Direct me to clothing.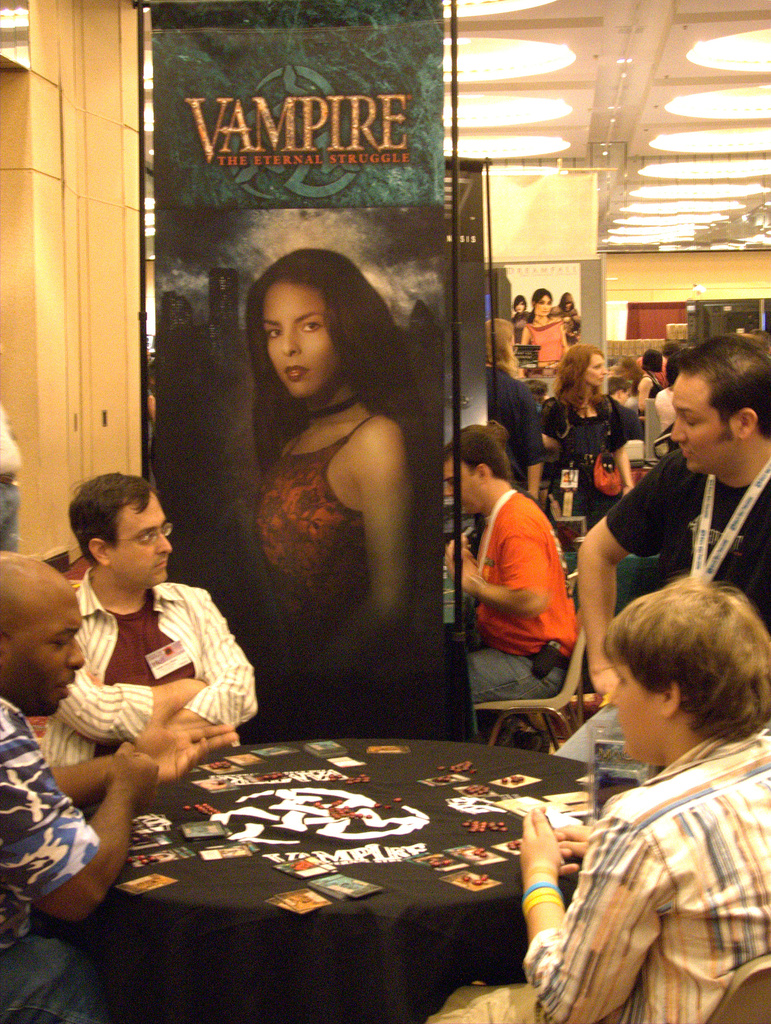
Direction: (603, 447, 770, 650).
